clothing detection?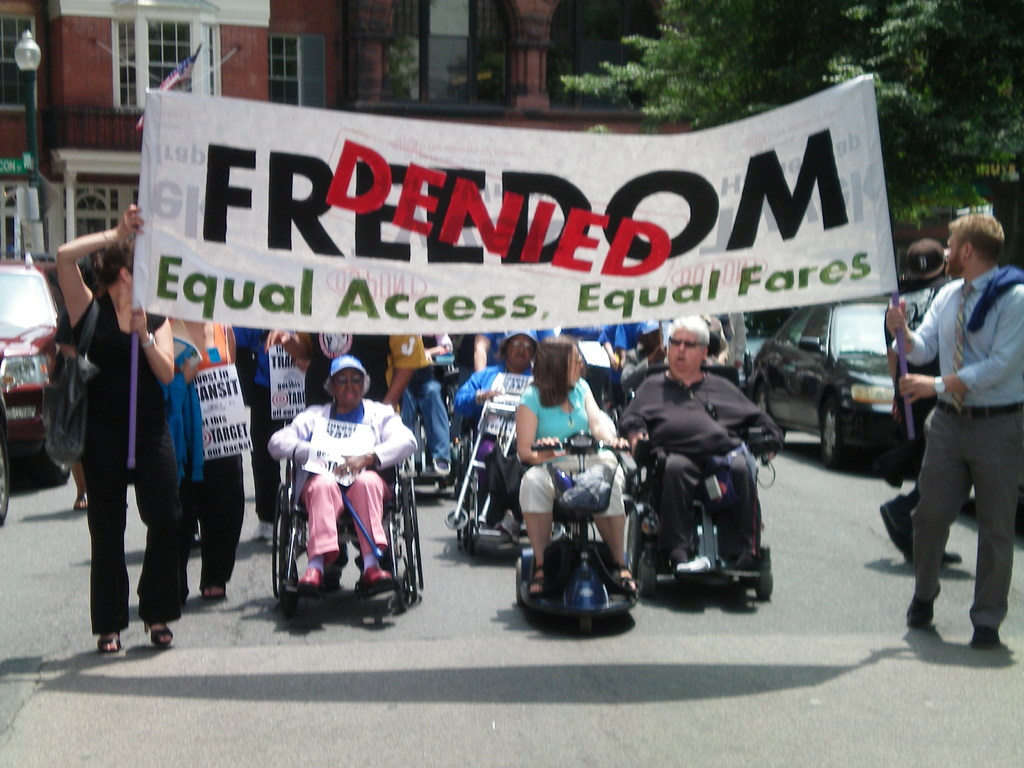
box=[265, 404, 410, 569]
